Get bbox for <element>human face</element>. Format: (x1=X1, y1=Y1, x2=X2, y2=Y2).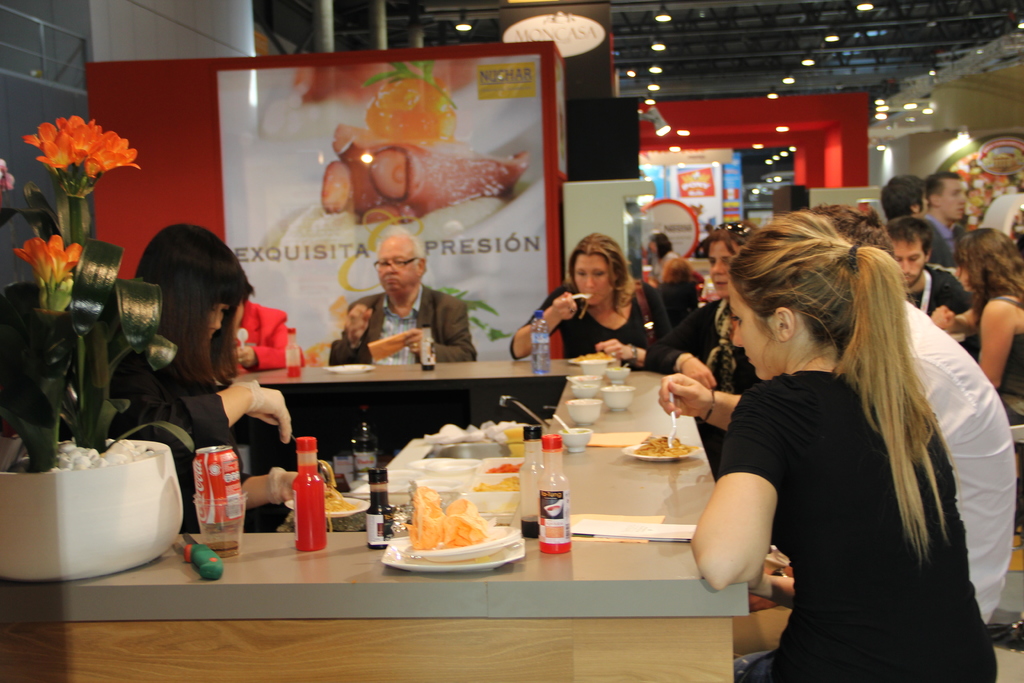
(x1=895, y1=236, x2=926, y2=286).
